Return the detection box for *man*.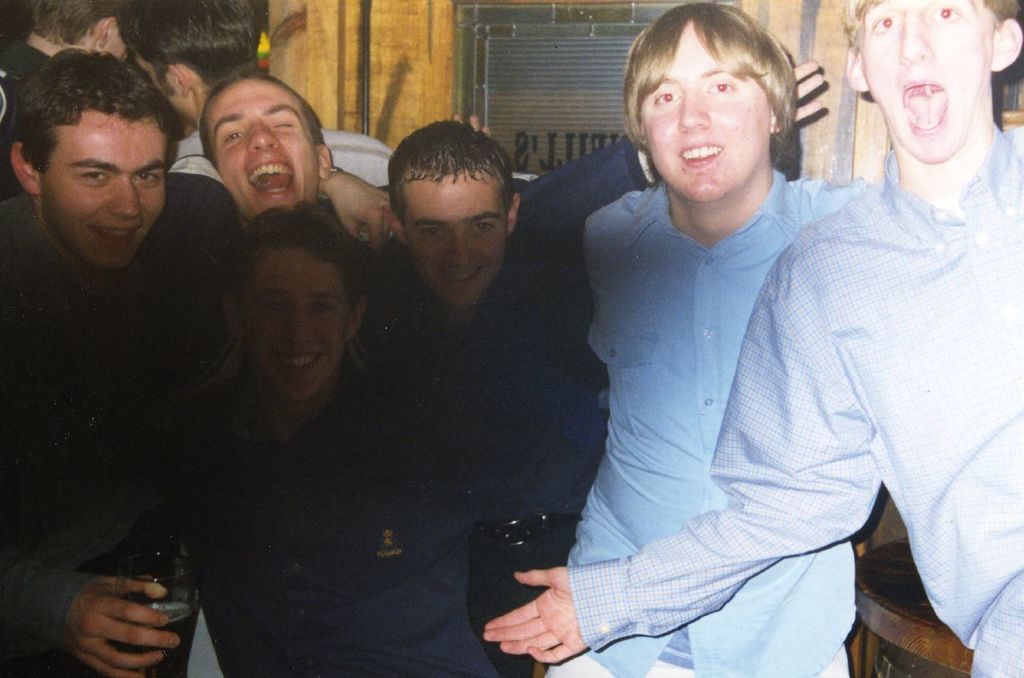
x1=0, y1=61, x2=258, y2=612.
